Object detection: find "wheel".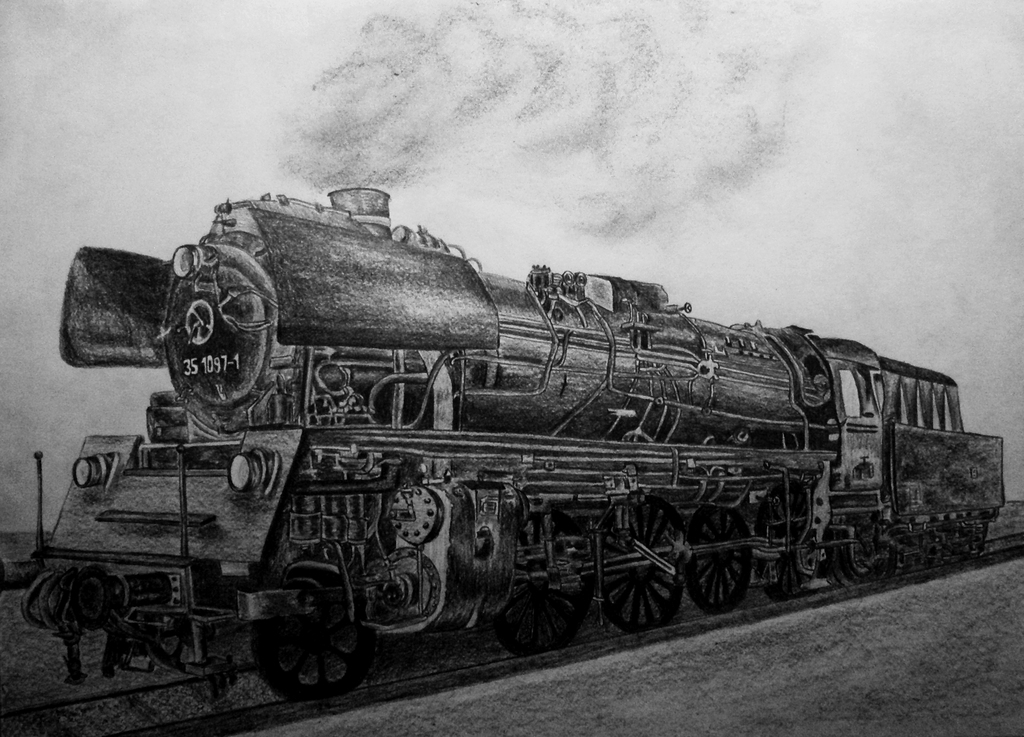
(587, 535, 680, 639).
